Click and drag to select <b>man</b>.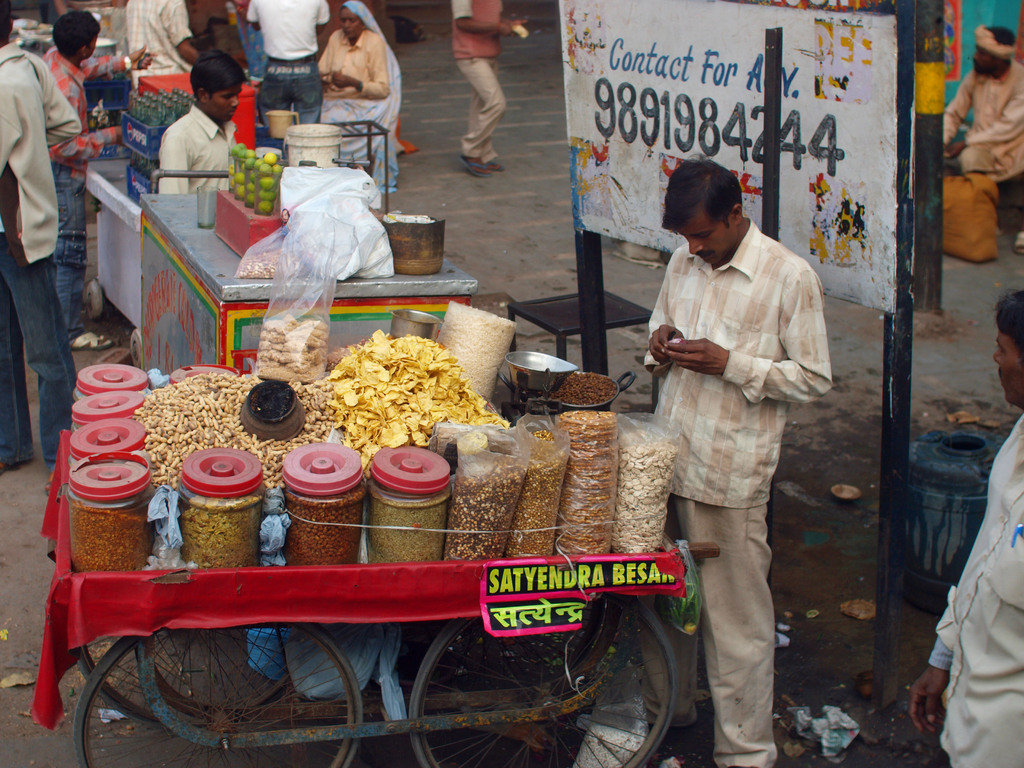
Selection: [left=907, top=289, right=1023, bottom=767].
